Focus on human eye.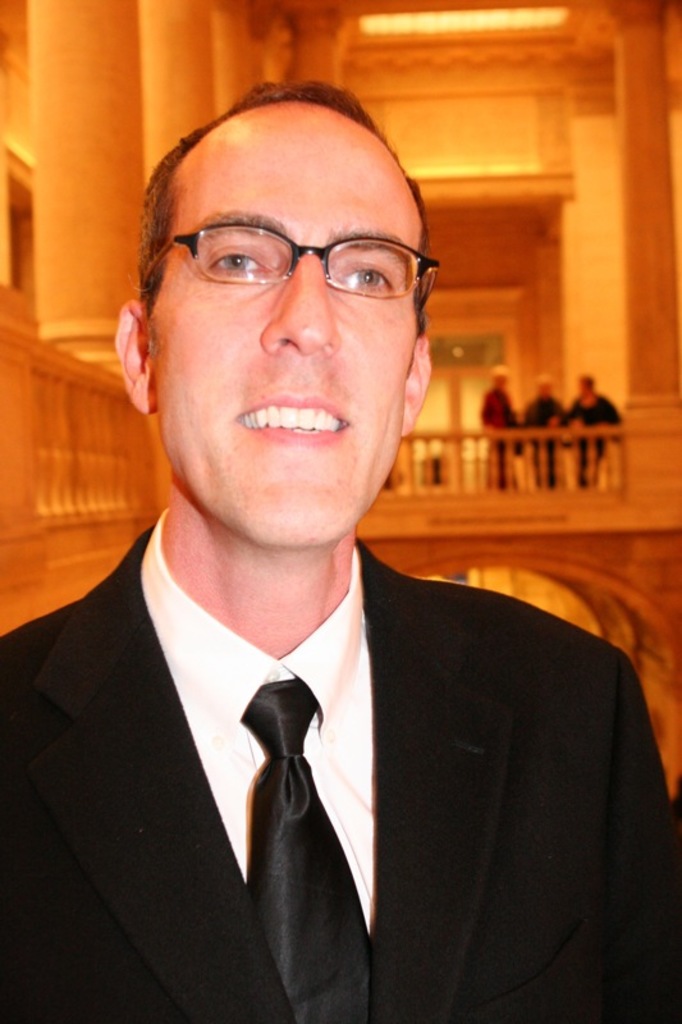
Focused at region(305, 232, 408, 302).
